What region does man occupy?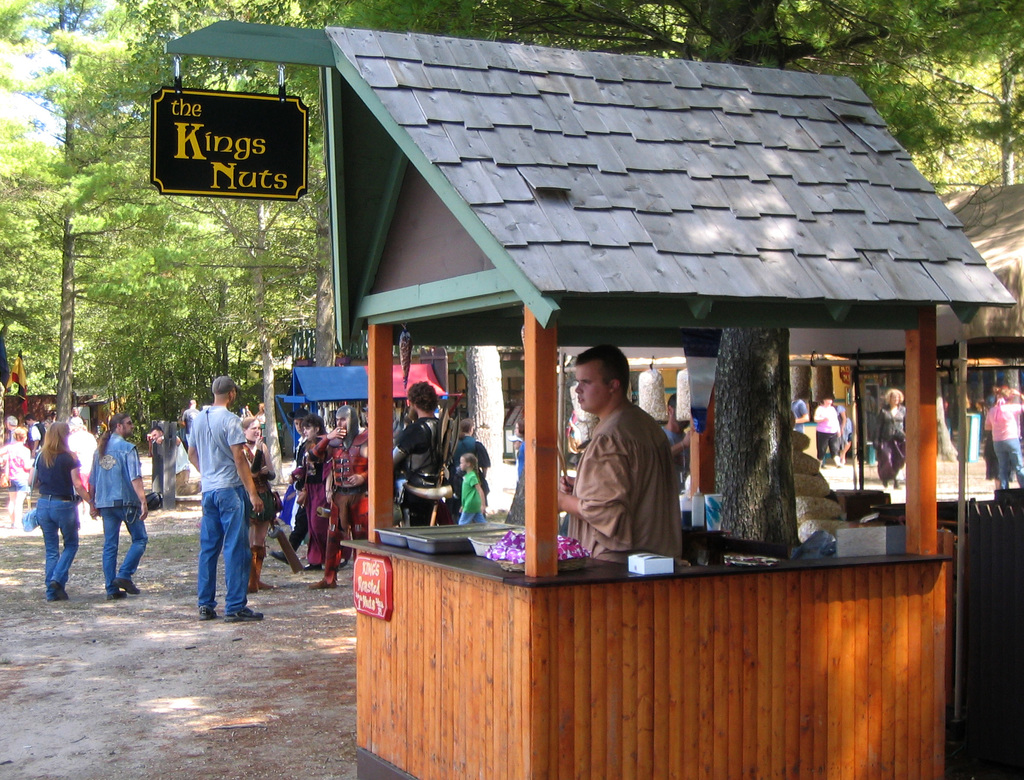
<box>65,410,101,490</box>.
